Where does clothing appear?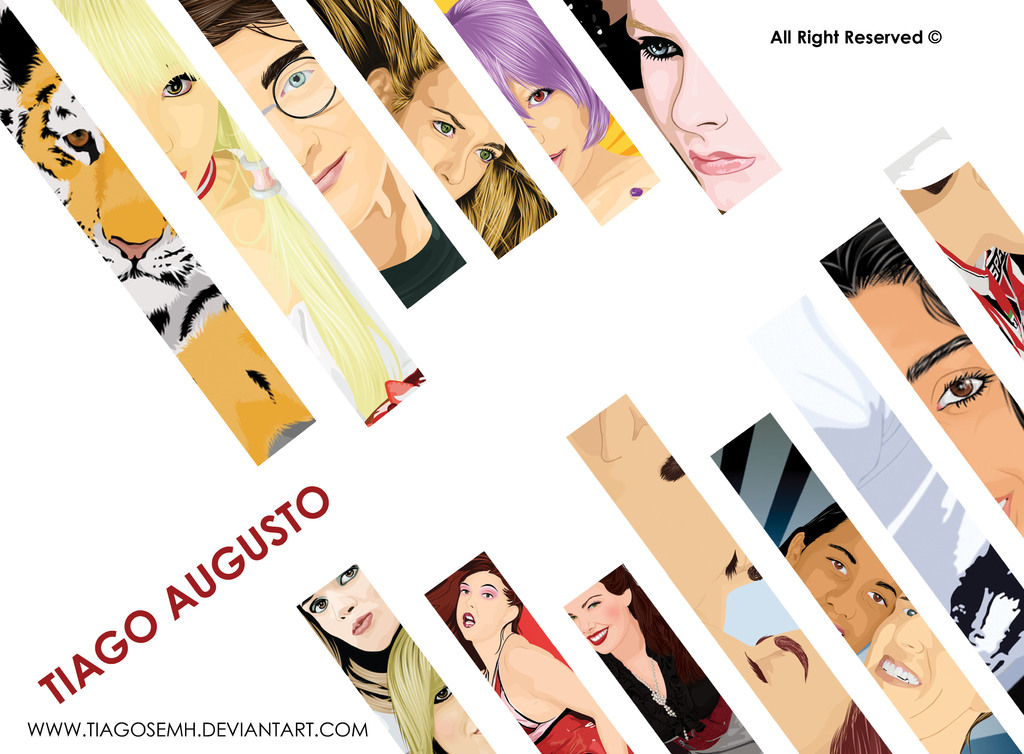
Appears at [478,637,632,753].
